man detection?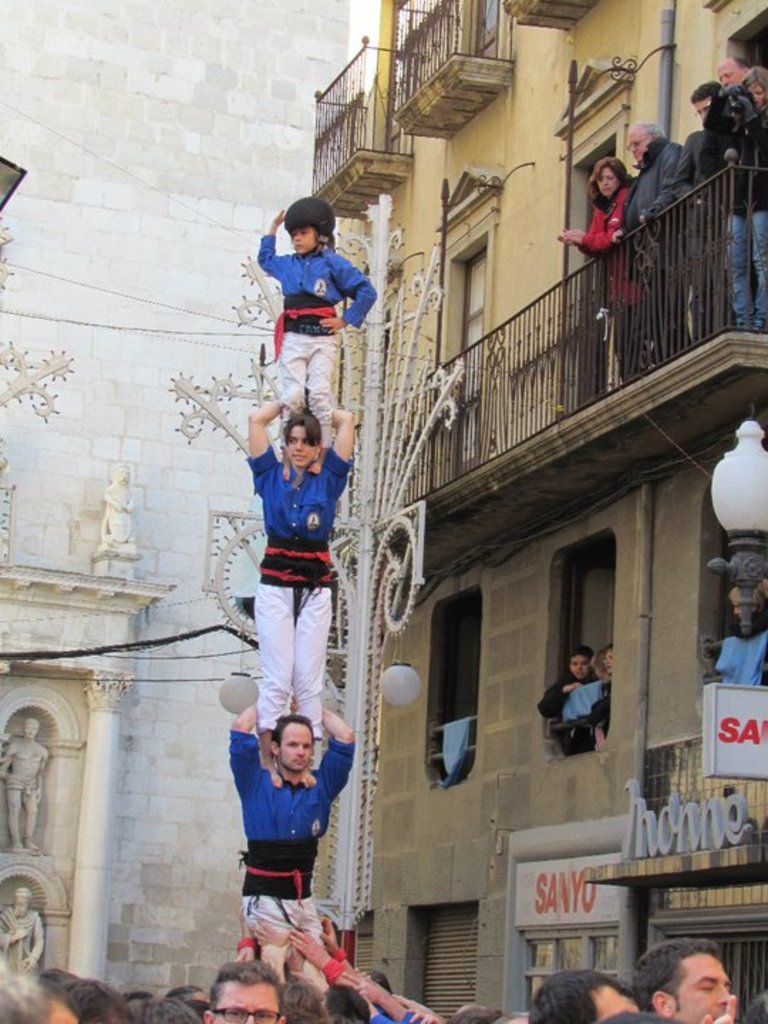
box(622, 125, 681, 378)
